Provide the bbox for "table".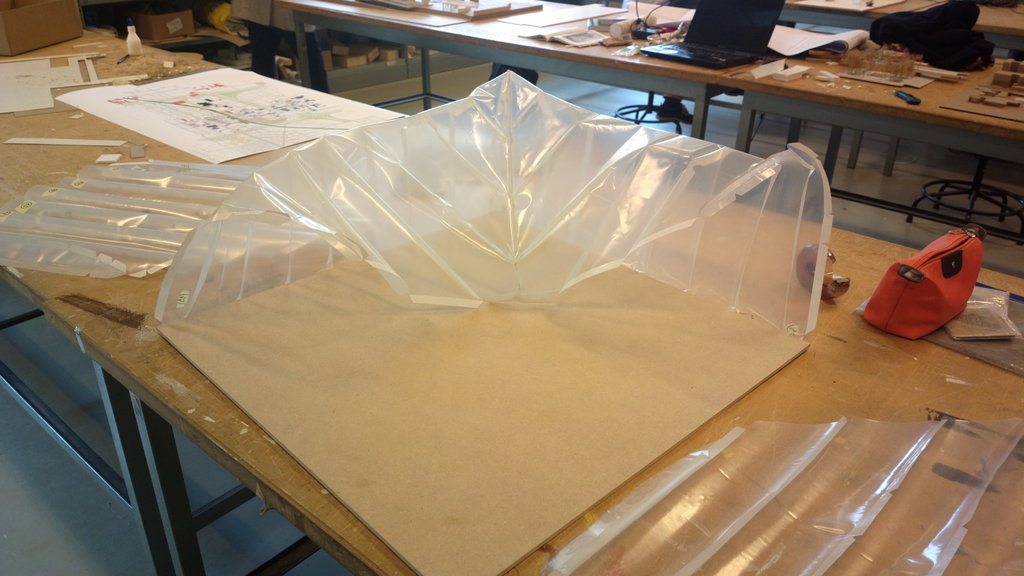
box=[783, 0, 899, 24].
